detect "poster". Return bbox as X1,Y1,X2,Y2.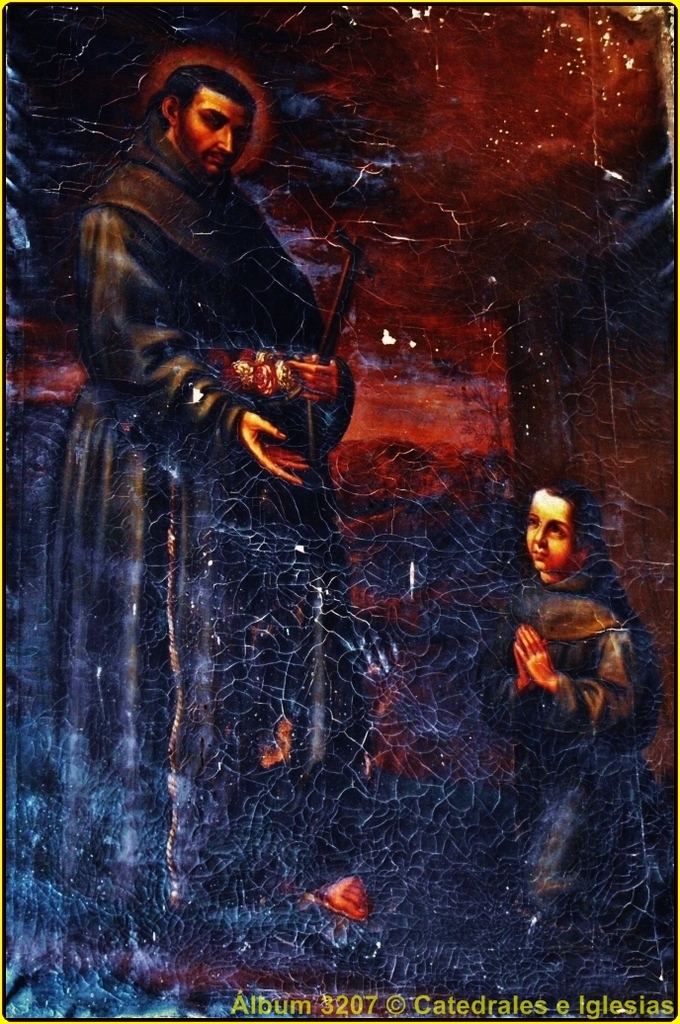
0,0,679,1015.
